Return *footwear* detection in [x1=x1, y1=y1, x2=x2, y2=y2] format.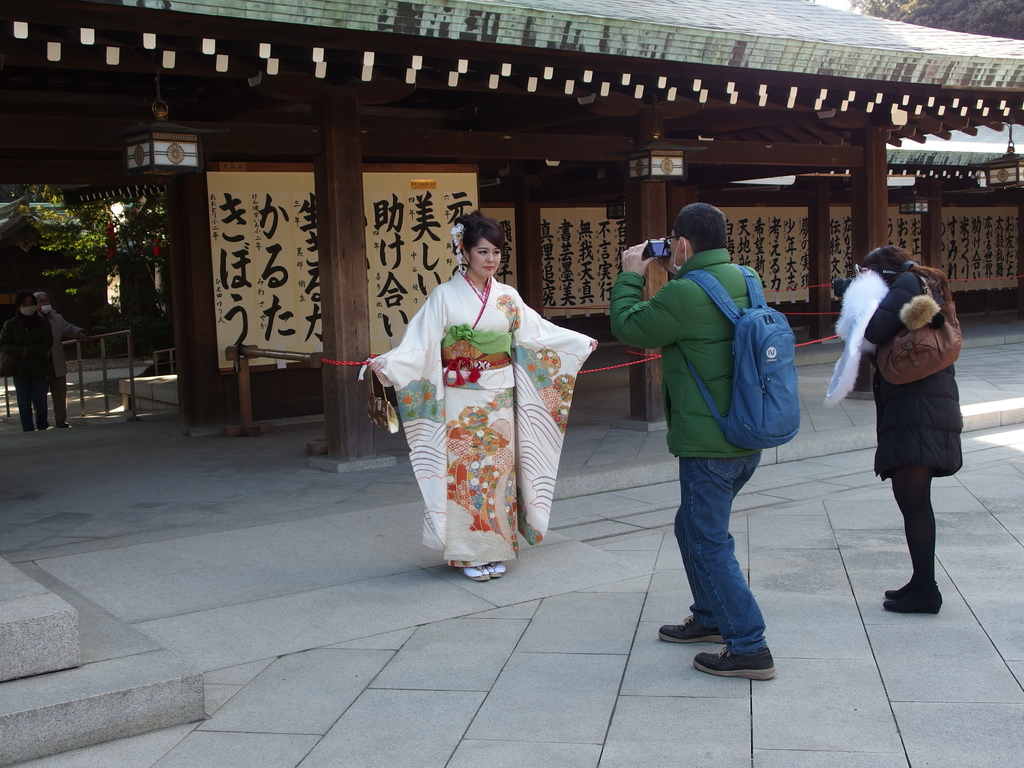
[x1=877, y1=577, x2=918, y2=602].
